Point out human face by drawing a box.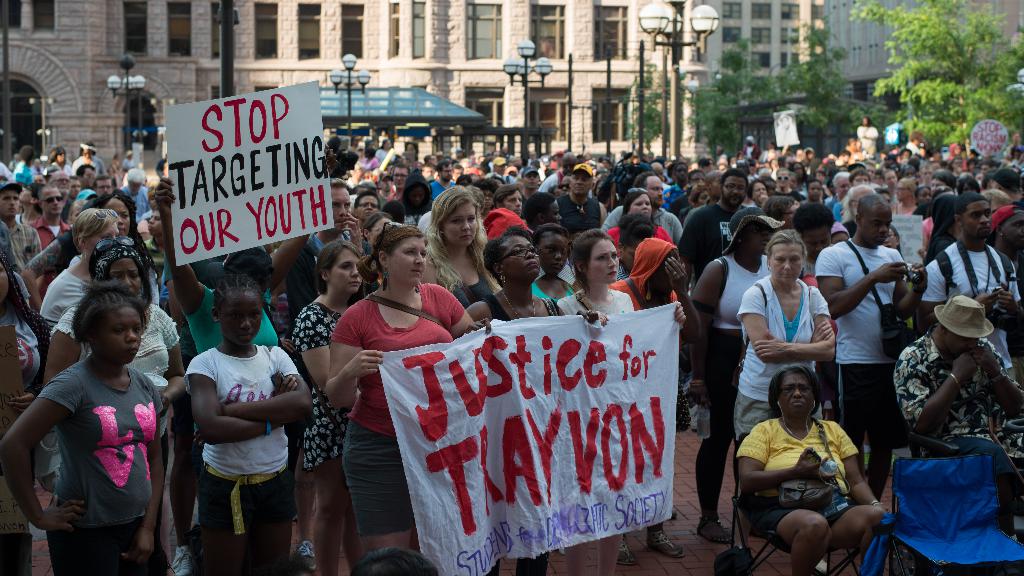
54, 151, 65, 164.
